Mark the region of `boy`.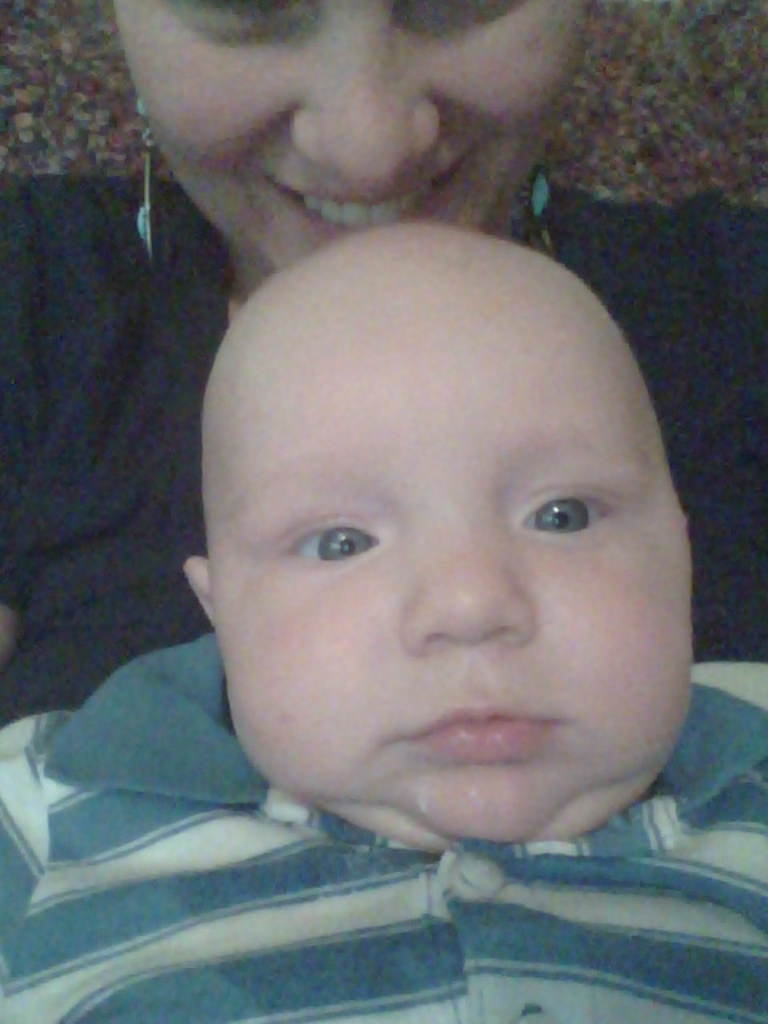
Region: detection(0, 211, 766, 1022).
